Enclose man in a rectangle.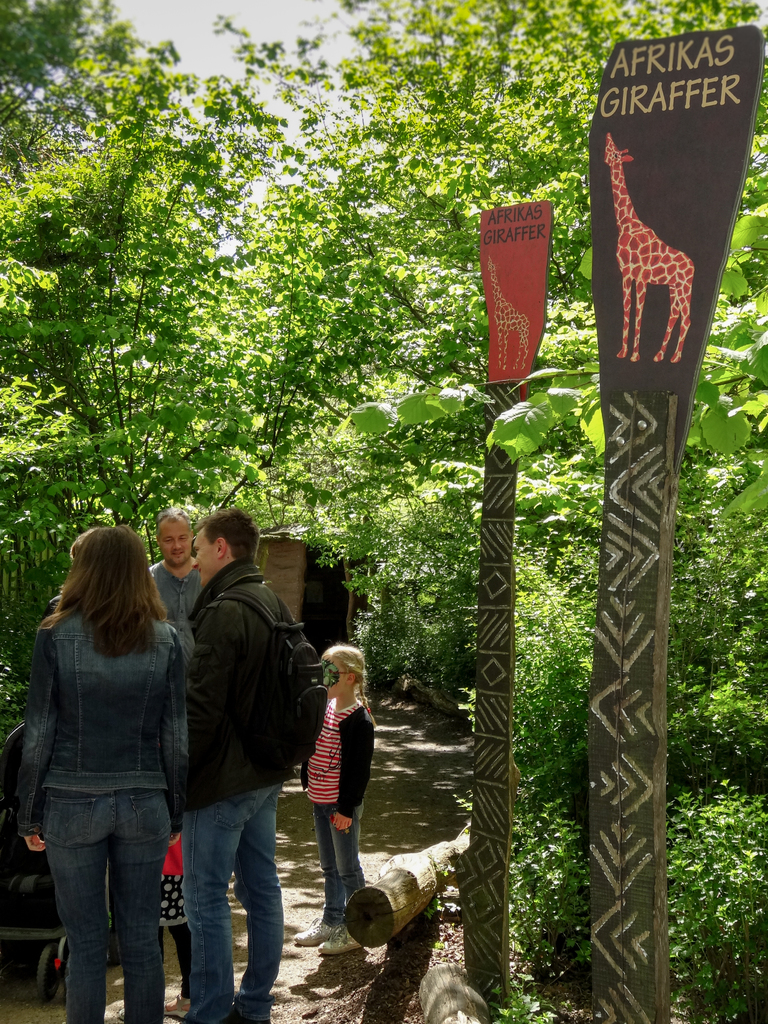
{"left": 143, "top": 504, "right": 213, "bottom": 669}.
